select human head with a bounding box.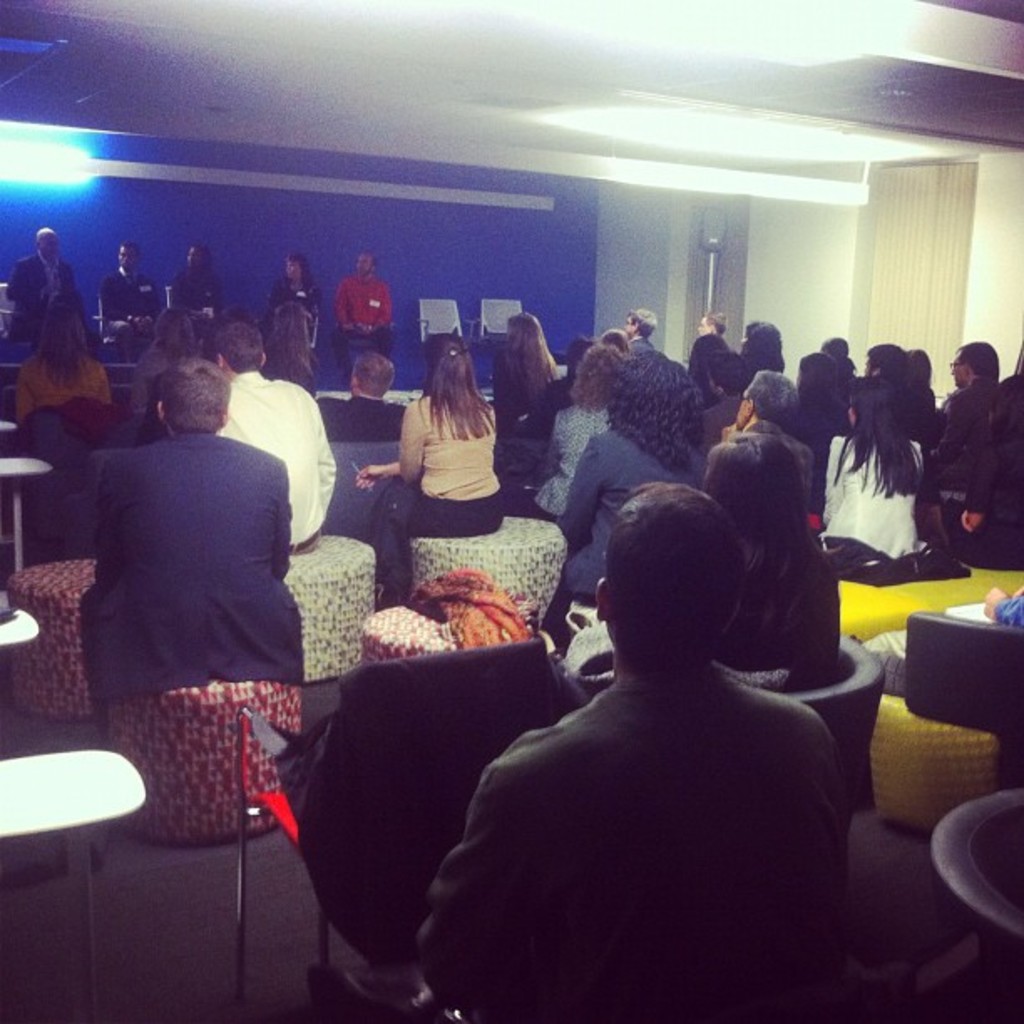
<region>152, 351, 231, 438</region>.
